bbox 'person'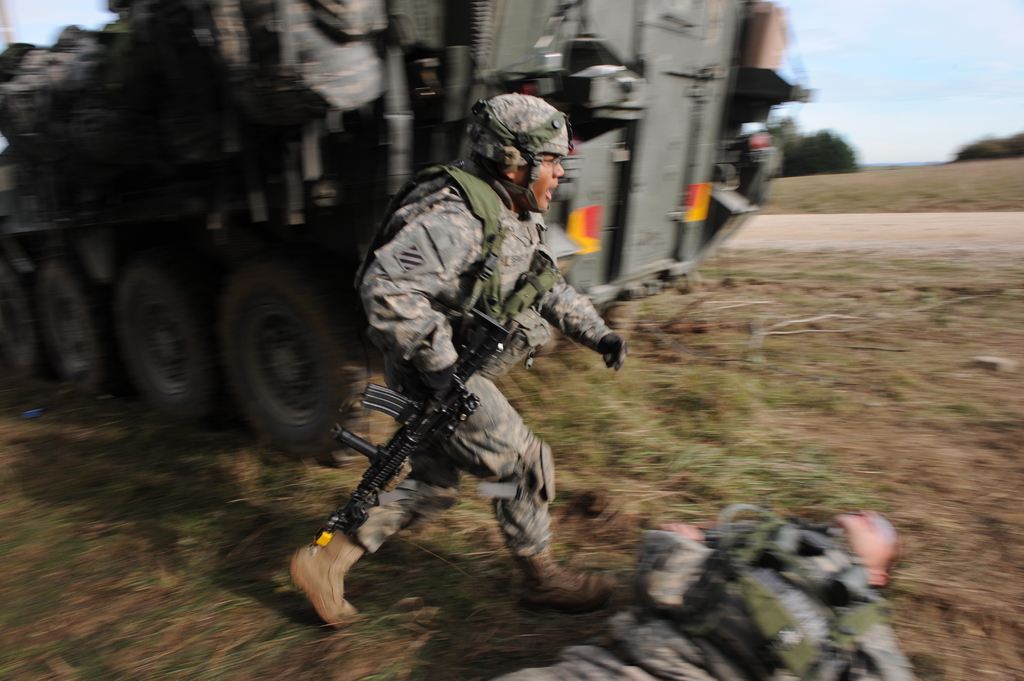
<bbox>490, 499, 902, 680</bbox>
